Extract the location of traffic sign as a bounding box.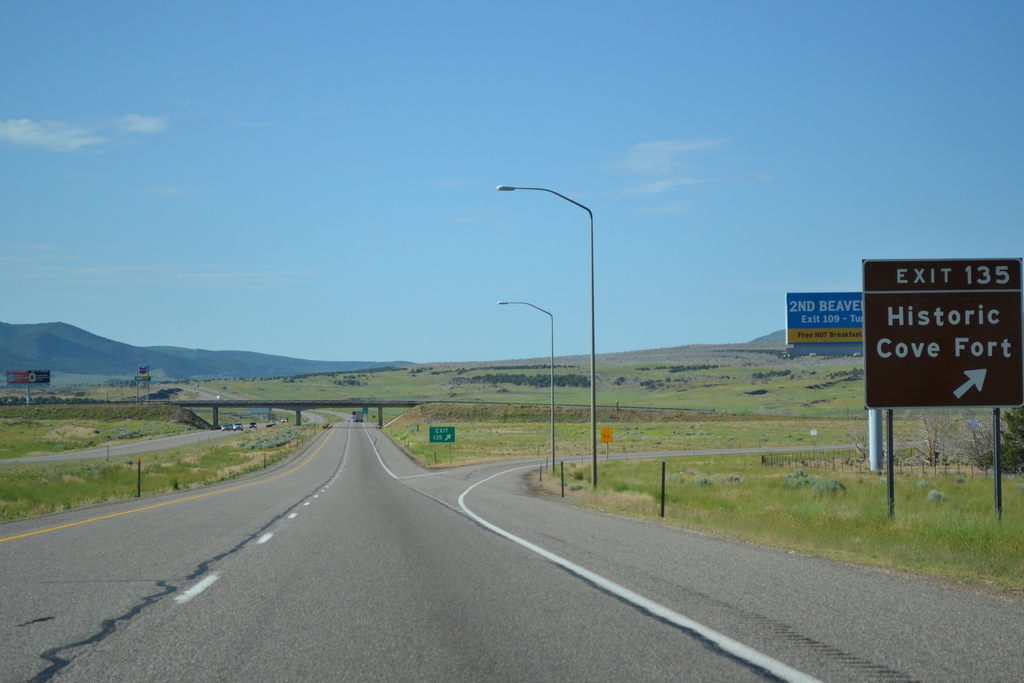
781:287:866:346.
